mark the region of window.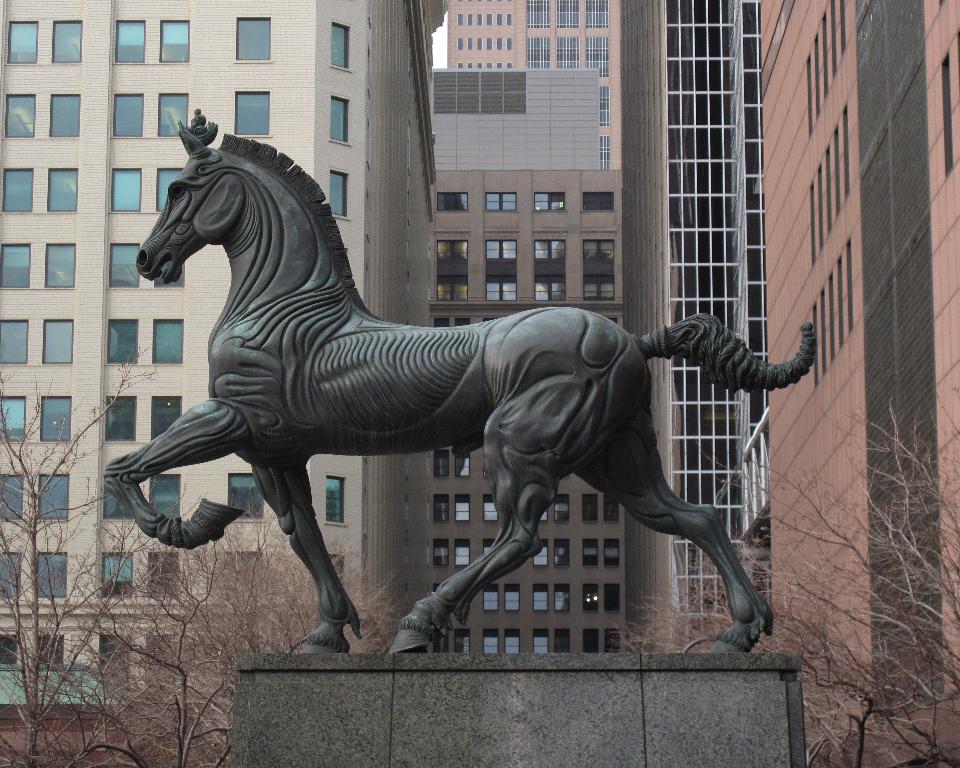
Region: box=[477, 61, 484, 71].
